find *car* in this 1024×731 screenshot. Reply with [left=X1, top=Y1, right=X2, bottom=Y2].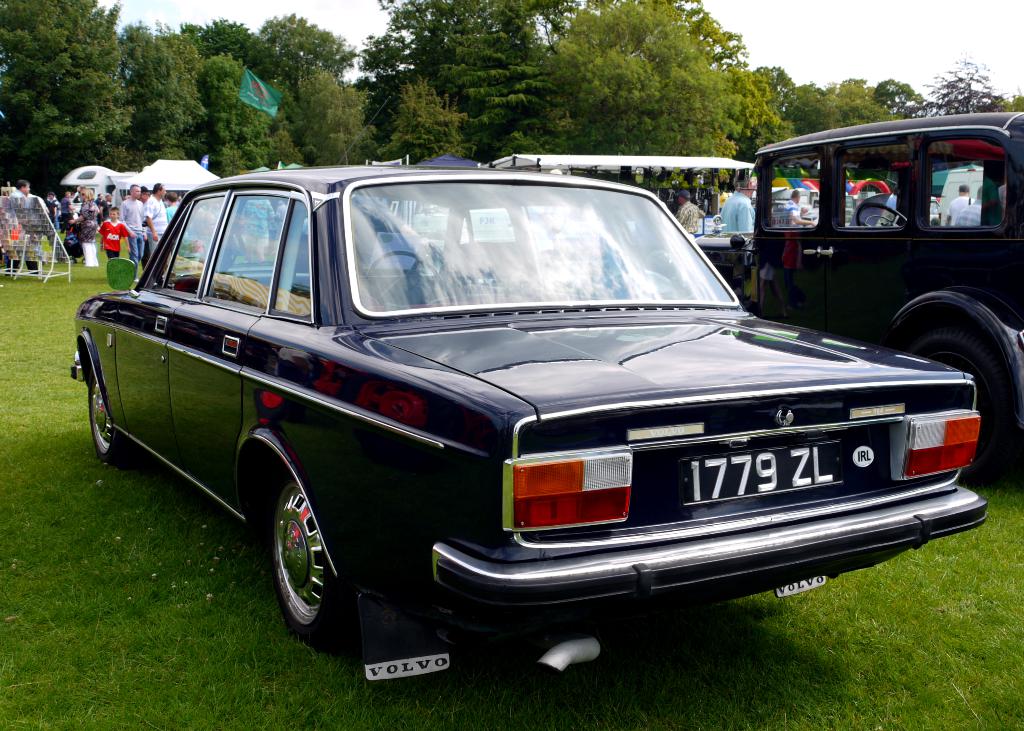
[left=928, top=197, right=941, bottom=218].
